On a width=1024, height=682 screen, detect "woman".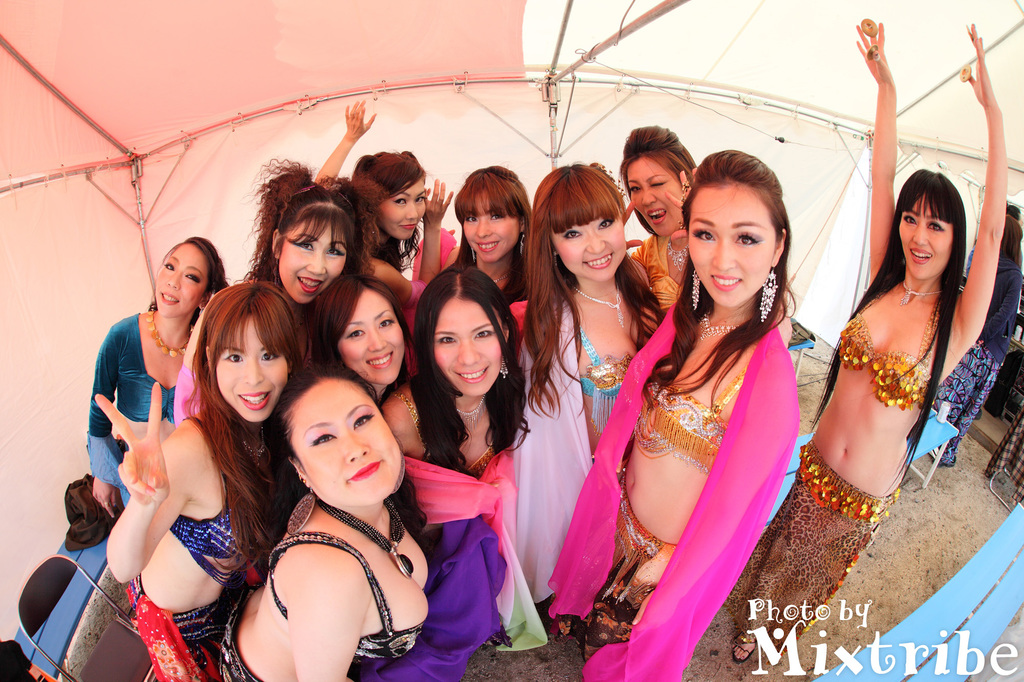
<bbox>229, 152, 385, 372</bbox>.
